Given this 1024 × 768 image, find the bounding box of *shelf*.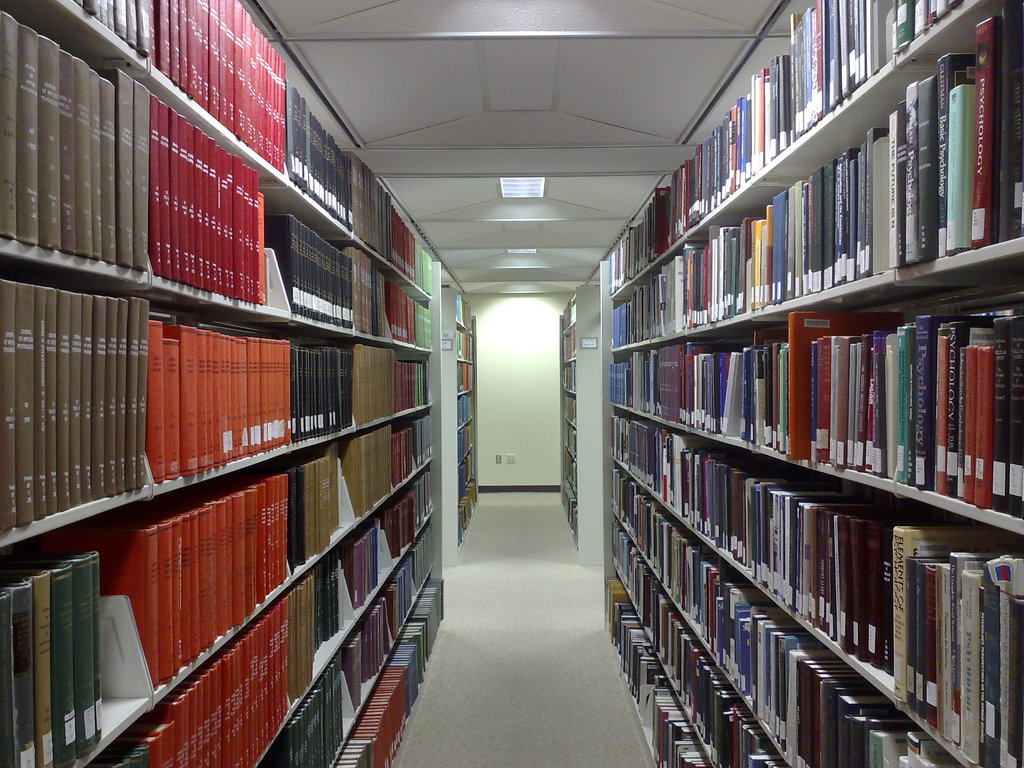
crop(289, 92, 356, 239).
